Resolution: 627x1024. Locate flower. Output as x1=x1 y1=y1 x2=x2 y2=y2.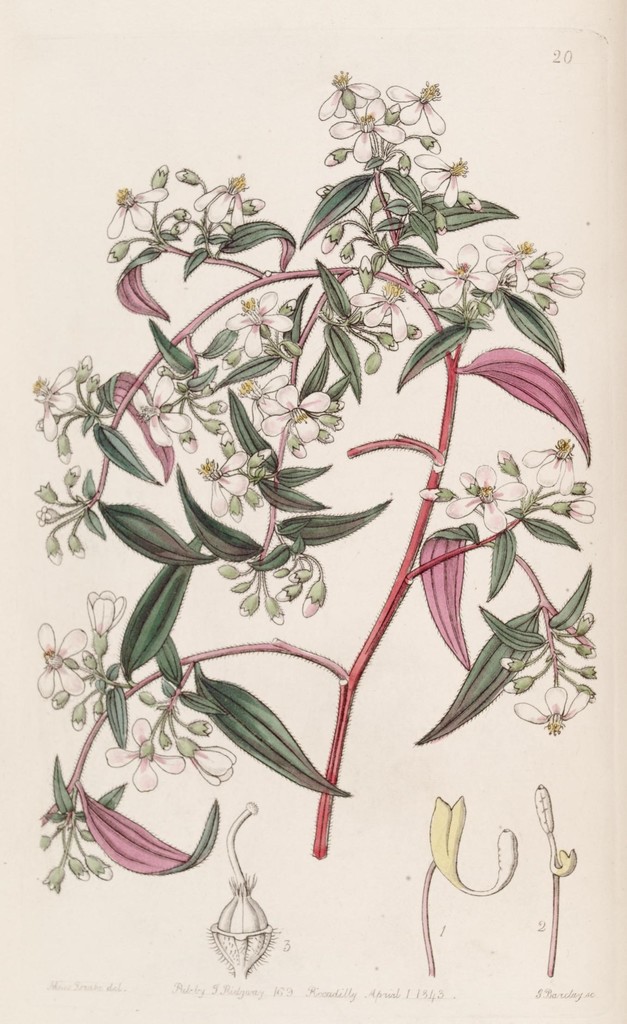
x1=444 y1=463 x2=523 y2=533.
